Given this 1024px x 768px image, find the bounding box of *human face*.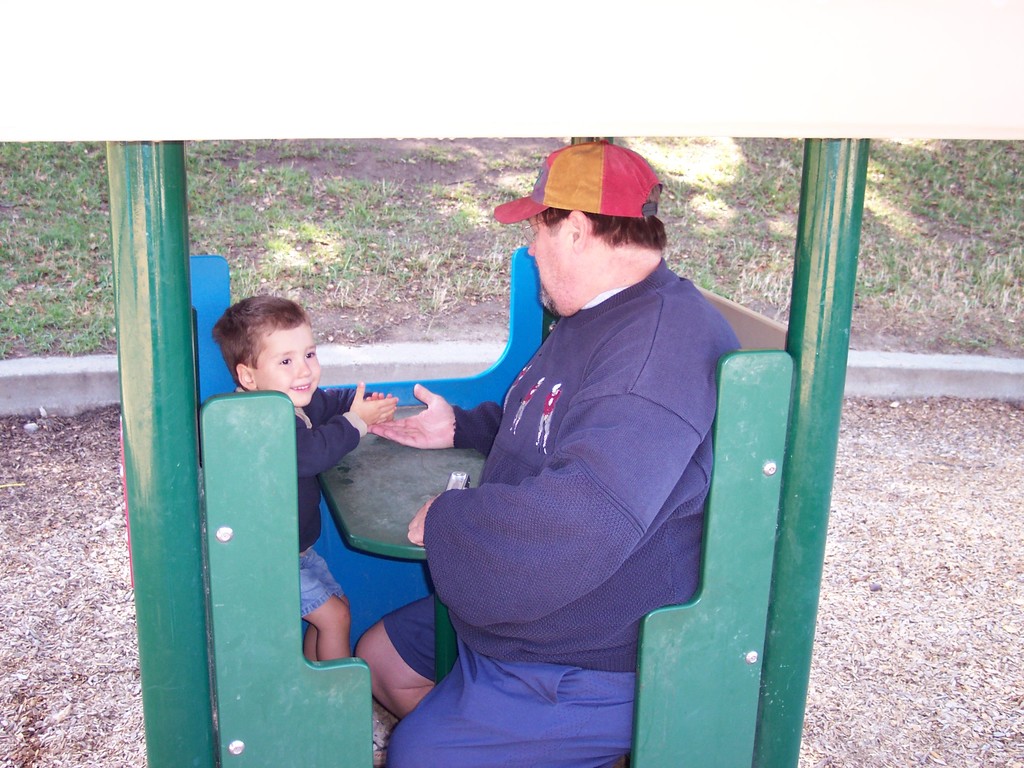
<box>530,196,580,308</box>.
